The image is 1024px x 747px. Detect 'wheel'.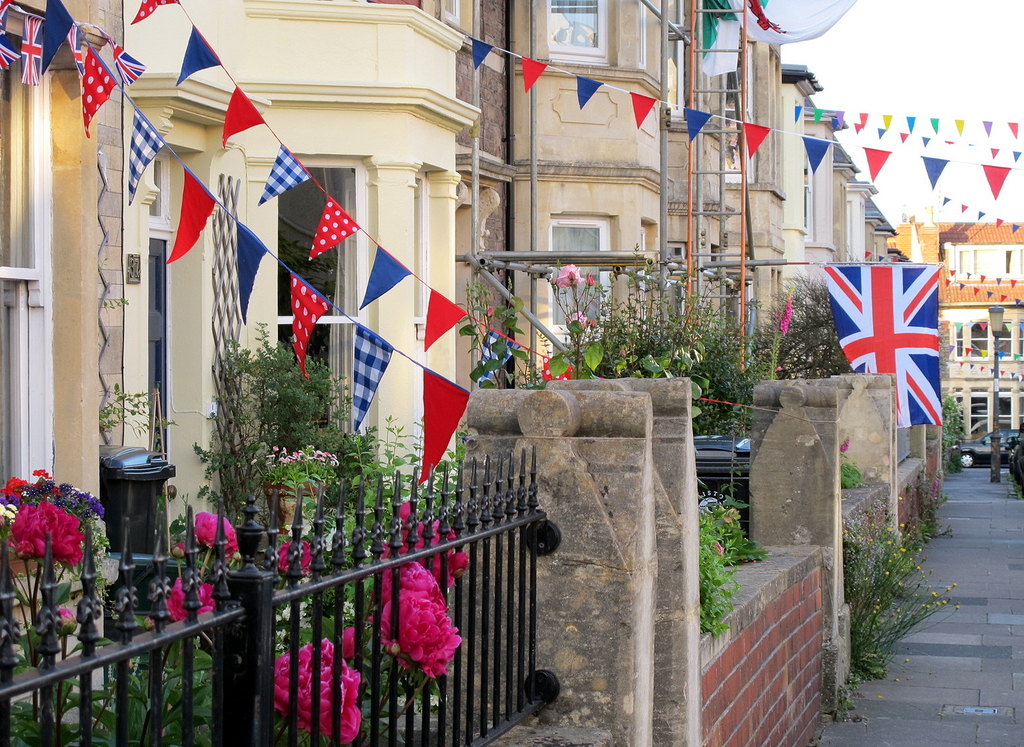
Detection: 956:450:976:470.
